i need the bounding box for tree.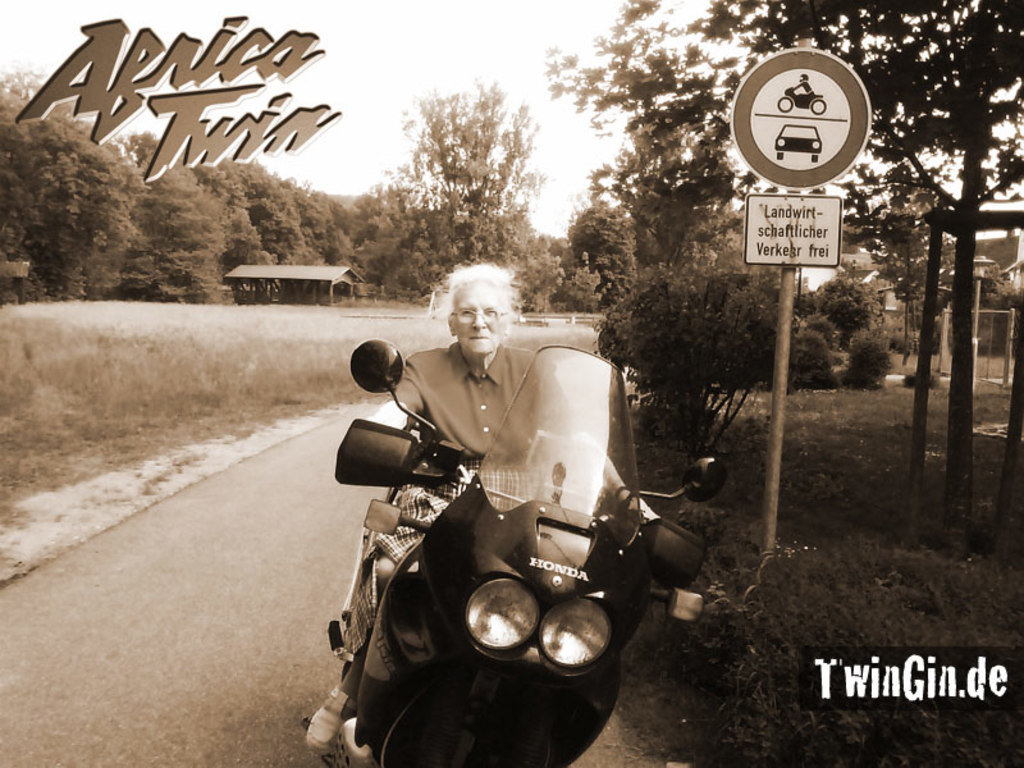
Here it is: (323, 197, 393, 301).
